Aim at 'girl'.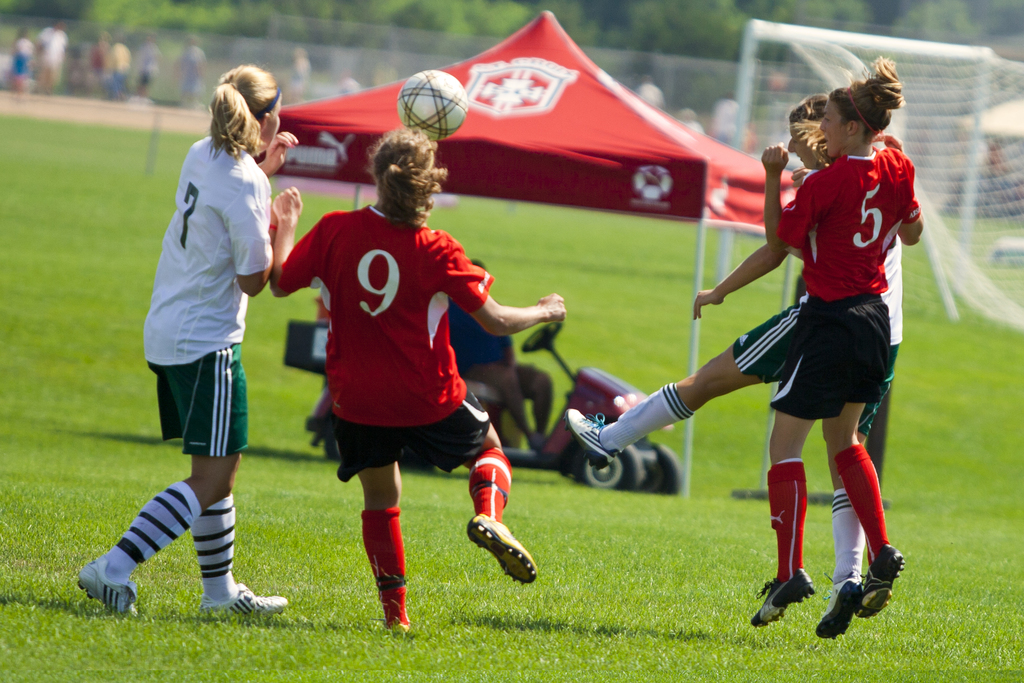
Aimed at {"left": 76, "top": 62, "right": 293, "bottom": 628}.
